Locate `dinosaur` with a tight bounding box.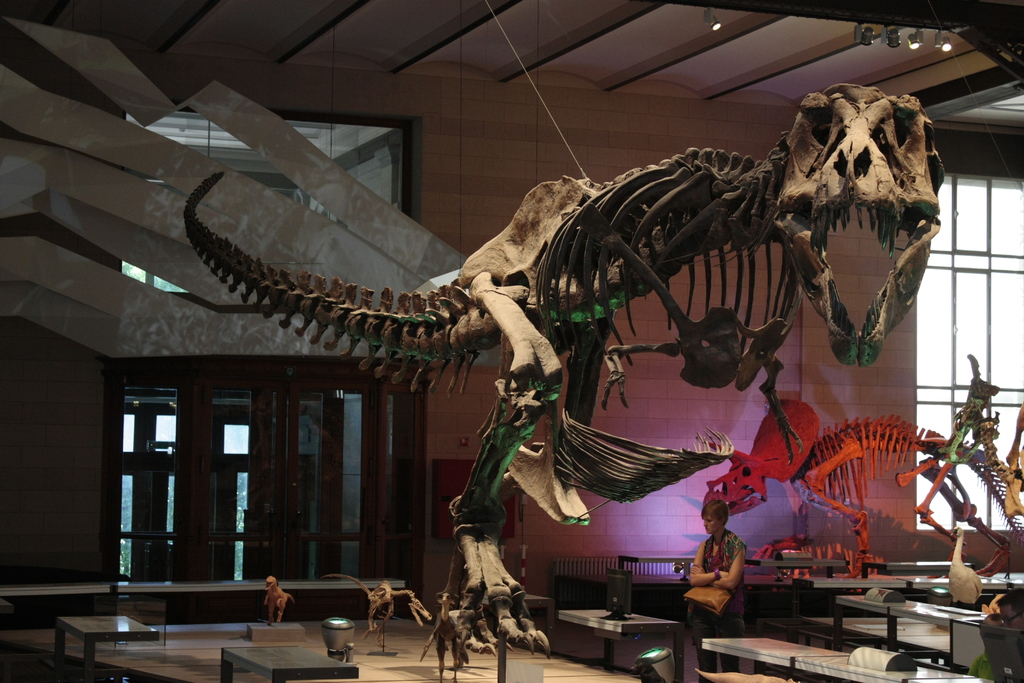
{"left": 319, "top": 575, "right": 429, "bottom": 644}.
